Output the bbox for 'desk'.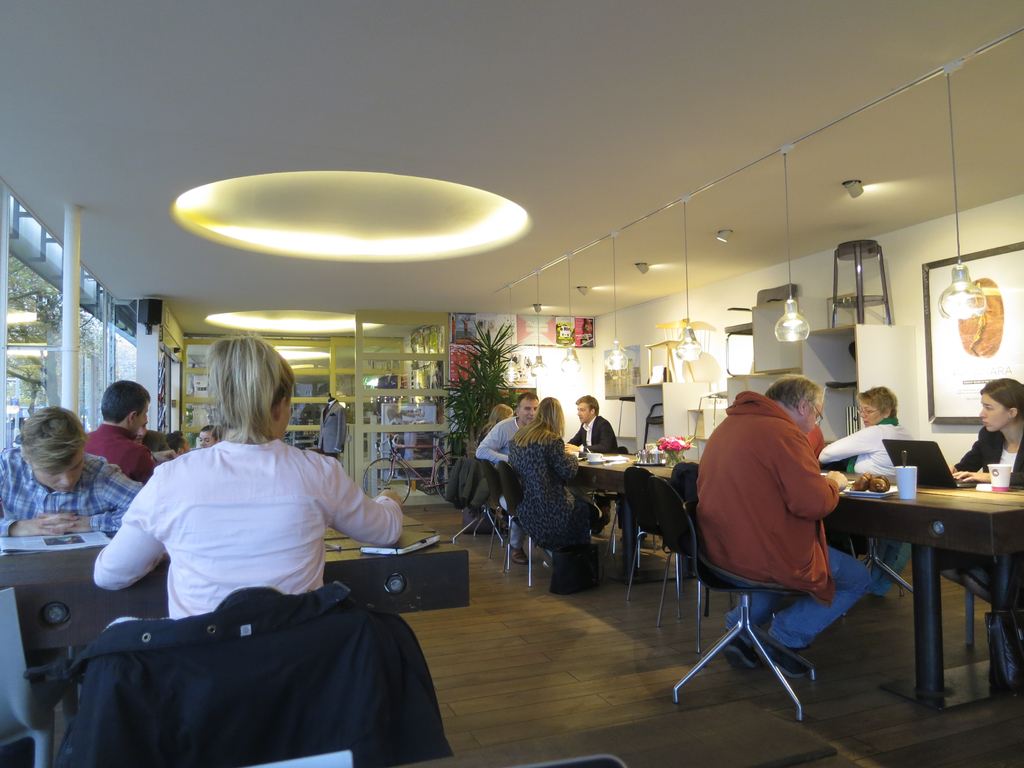
l=845, t=440, r=1004, b=710.
